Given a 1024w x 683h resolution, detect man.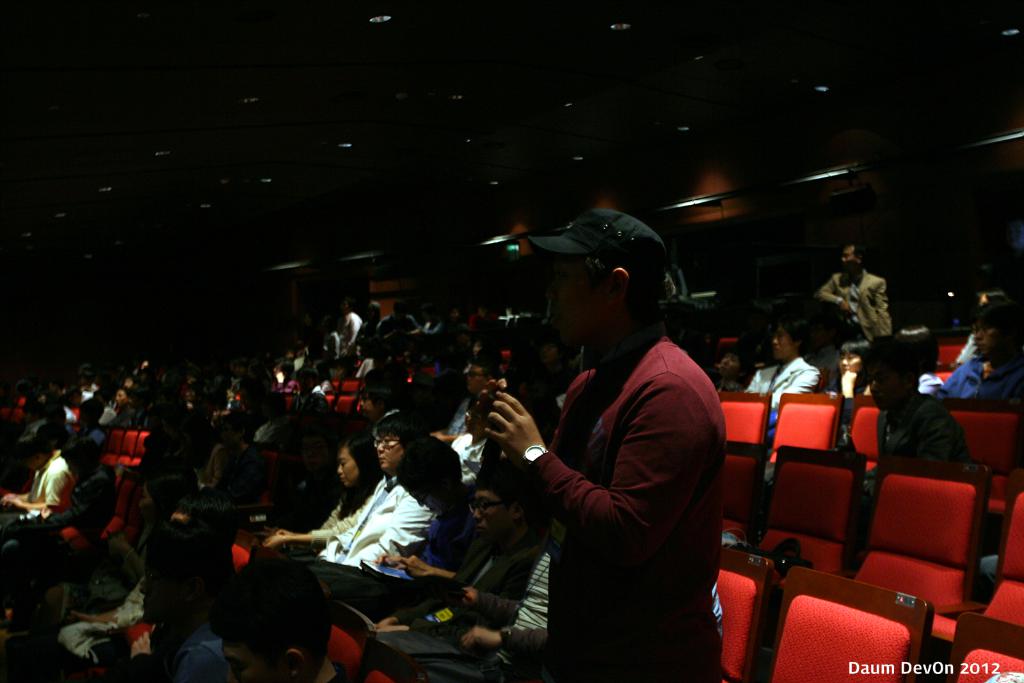
detection(435, 354, 492, 450).
